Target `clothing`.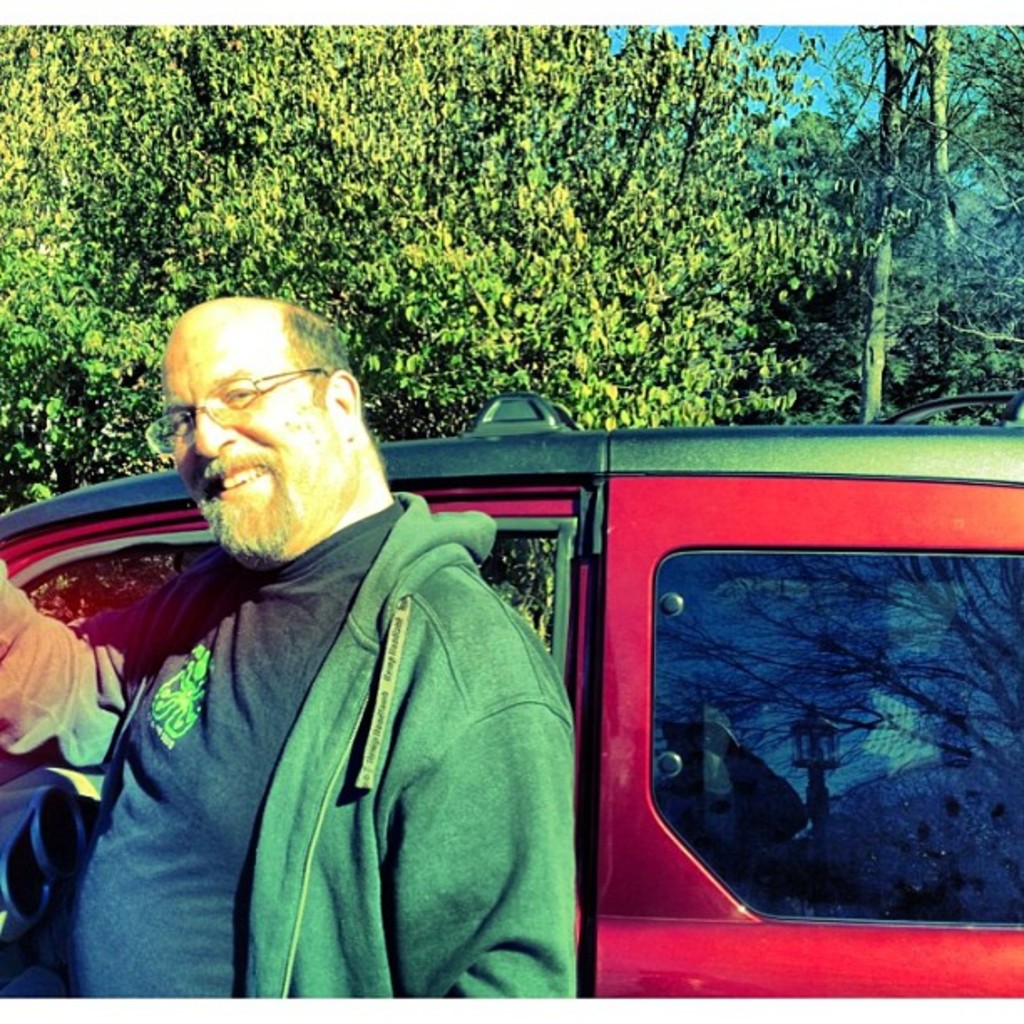
Target region: pyautogui.locateOnScreen(0, 425, 601, 1022).
